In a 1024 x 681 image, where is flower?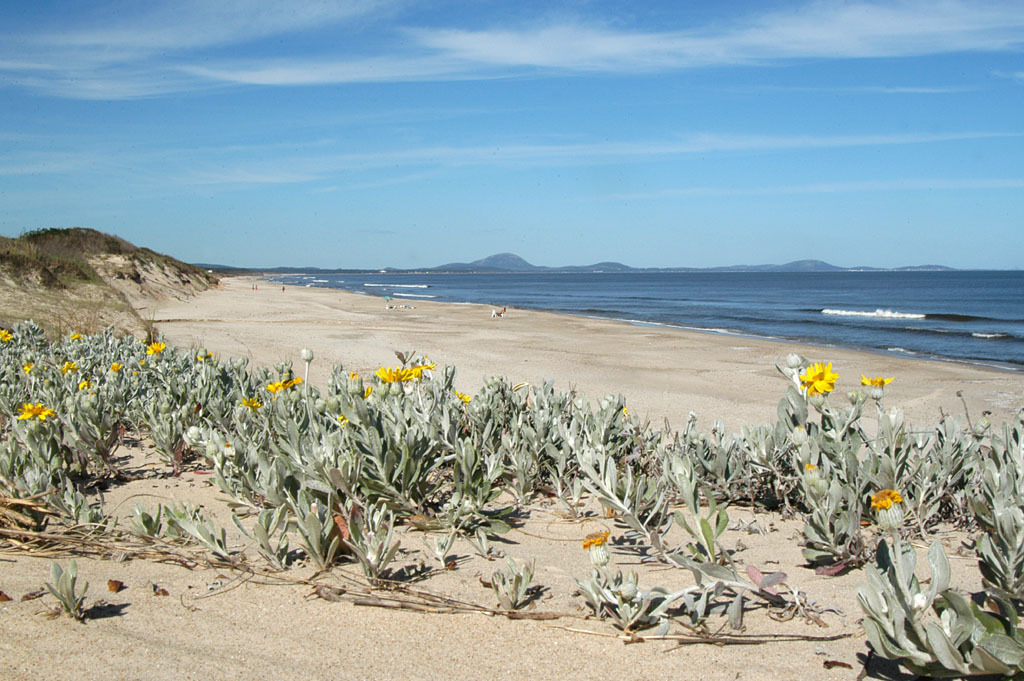
box=[588, 527, 608, 543].
